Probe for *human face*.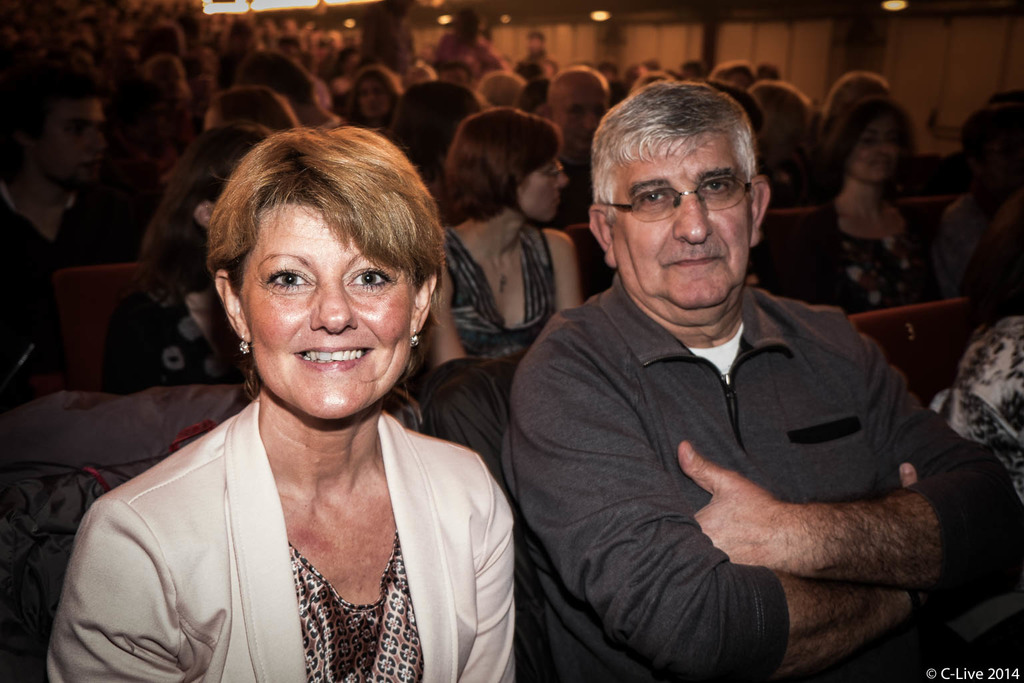
Probe result: box(729, 71, 753, 89).
